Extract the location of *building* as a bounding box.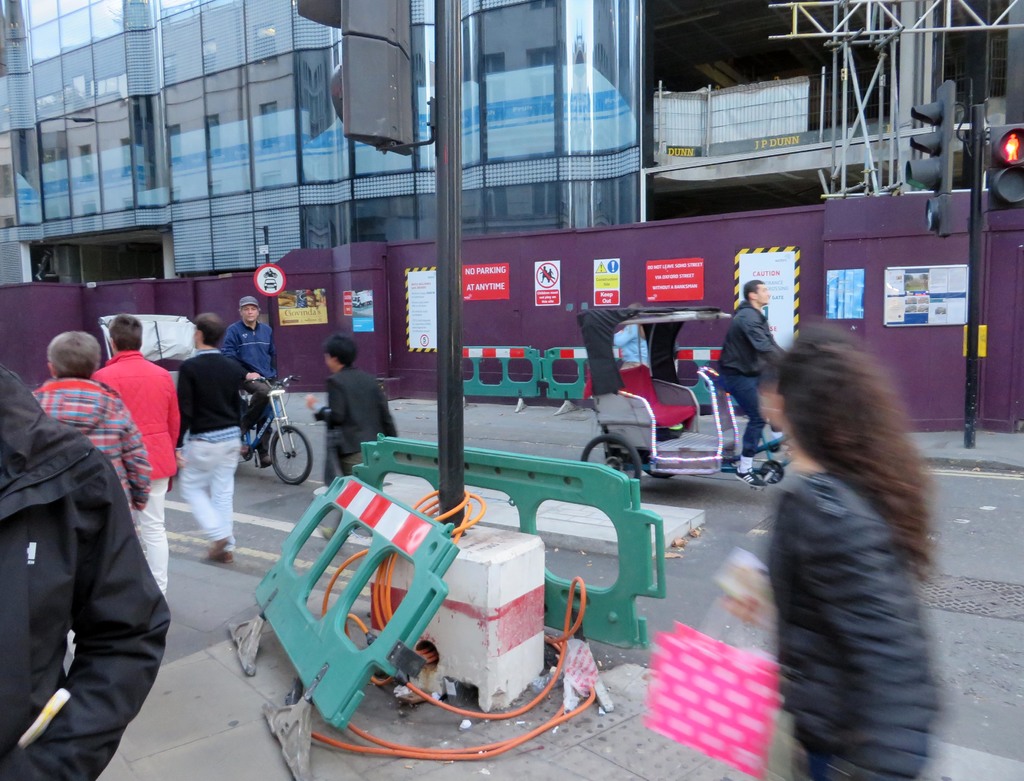
box(640, 0, 1023, 222).
